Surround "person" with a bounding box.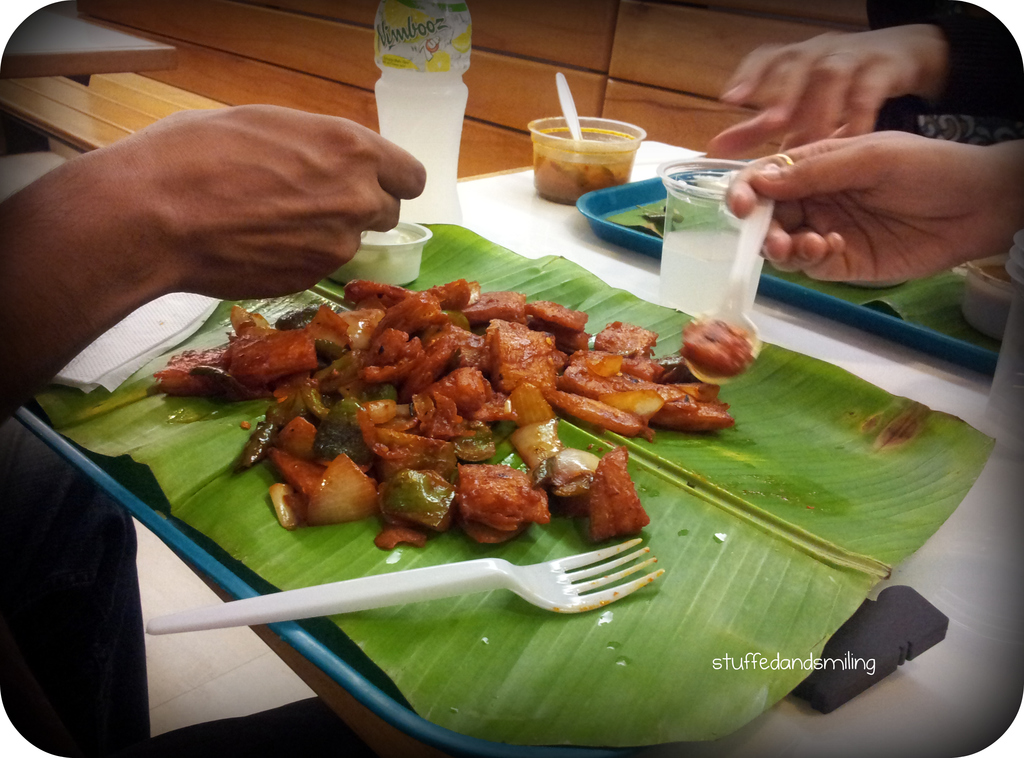
<box>0,104,422,414</box>.
